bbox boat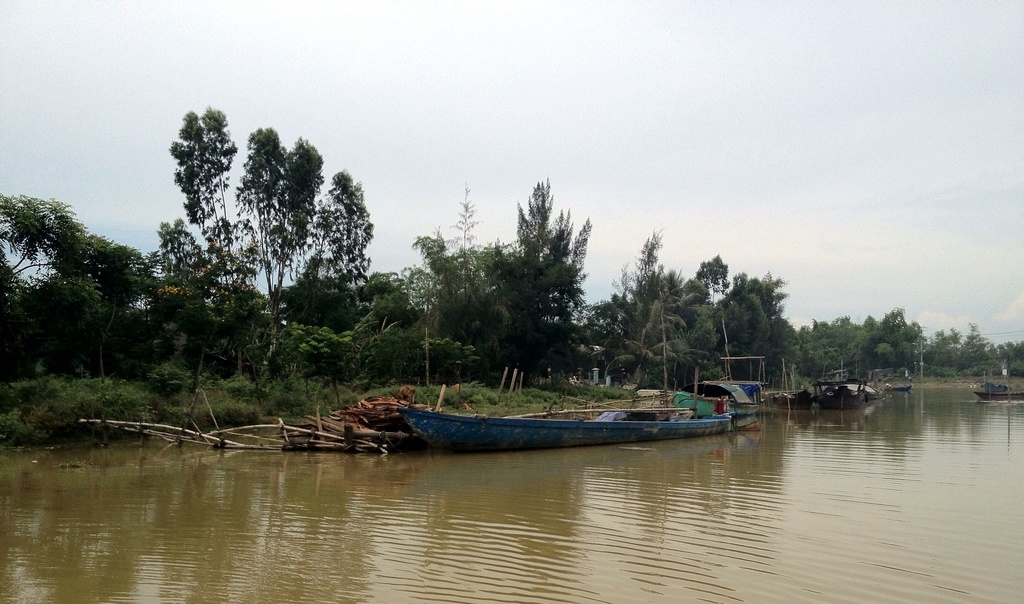
671 365 758 416
